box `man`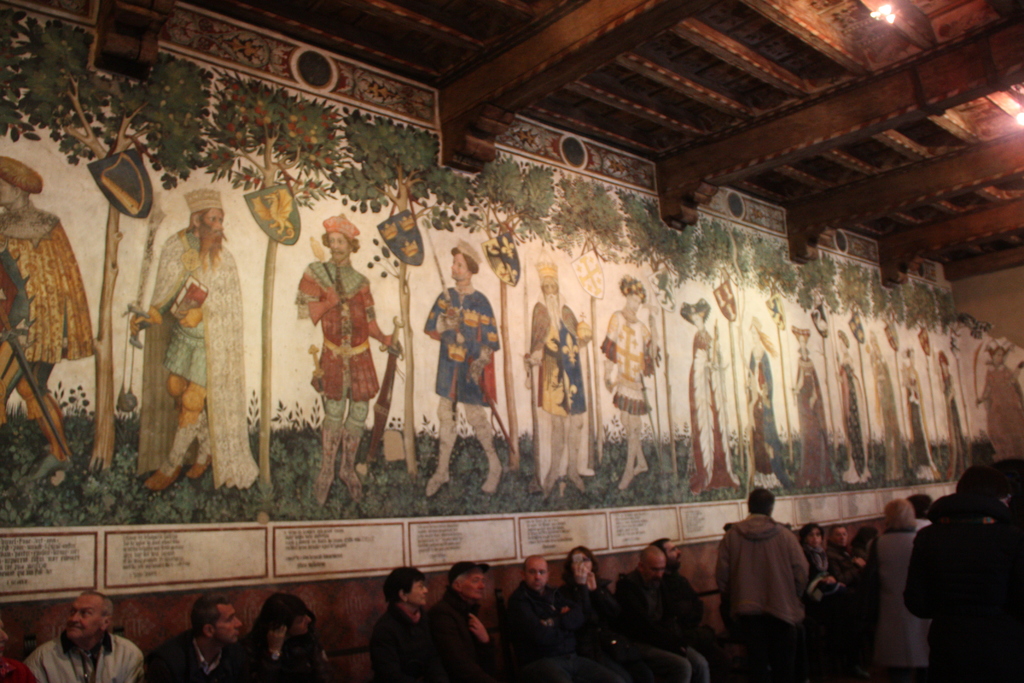
x1=121, y1=184, x2=257, y2=490
